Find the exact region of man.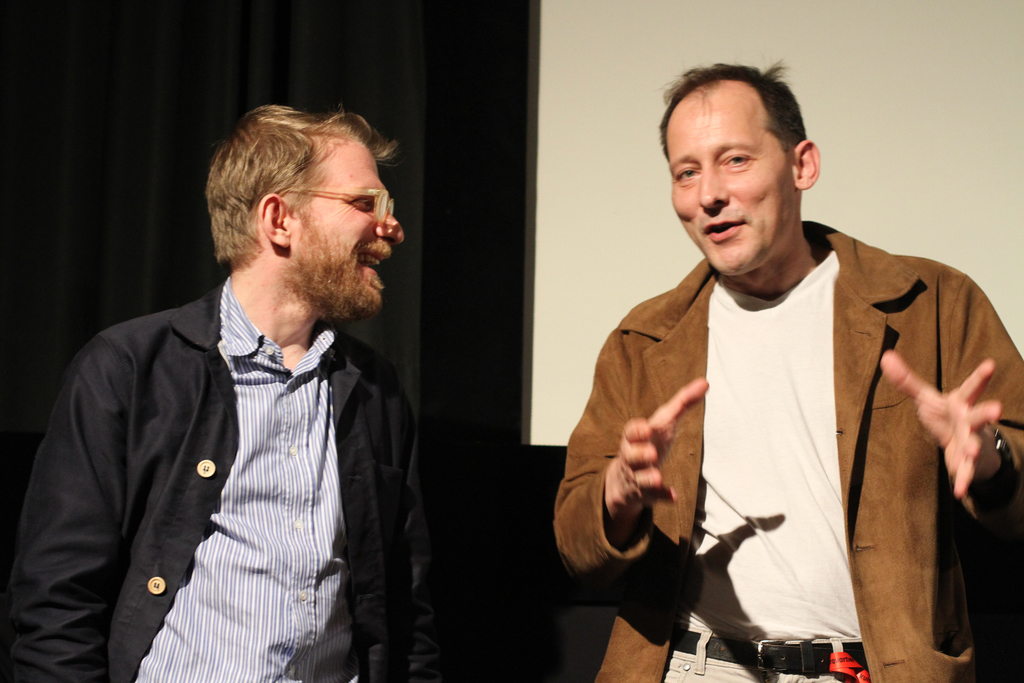
Exact region: box=[554, 58, 1023, 682].
